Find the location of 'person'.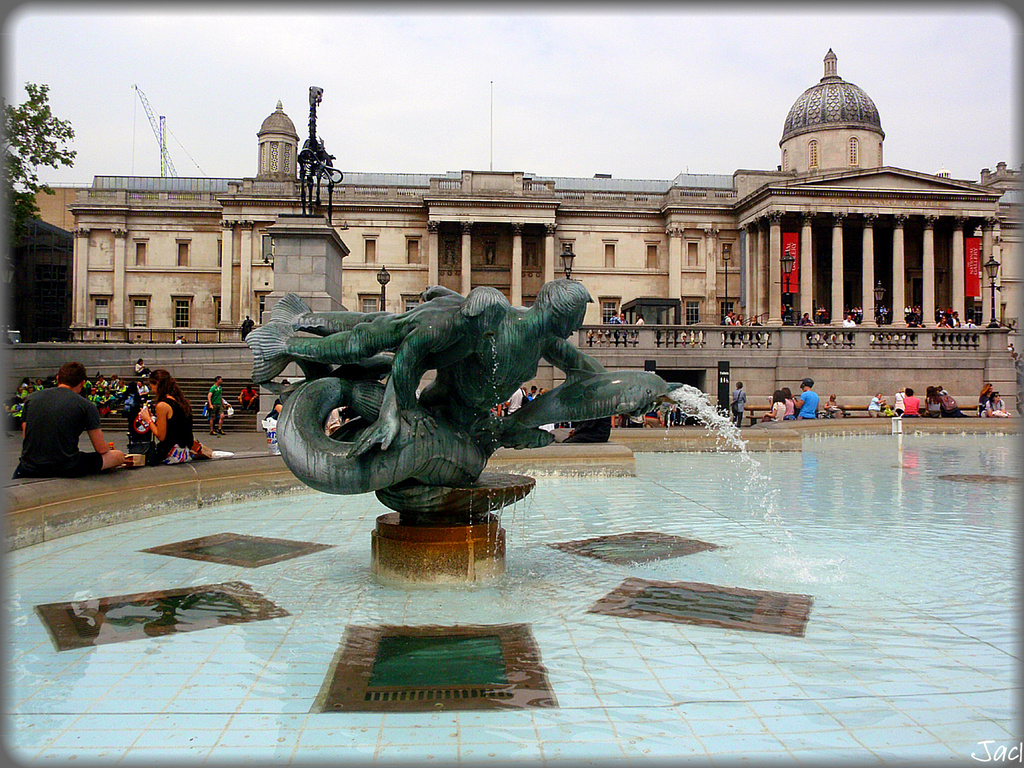
Location: box=[972, 384, 996, 421].
